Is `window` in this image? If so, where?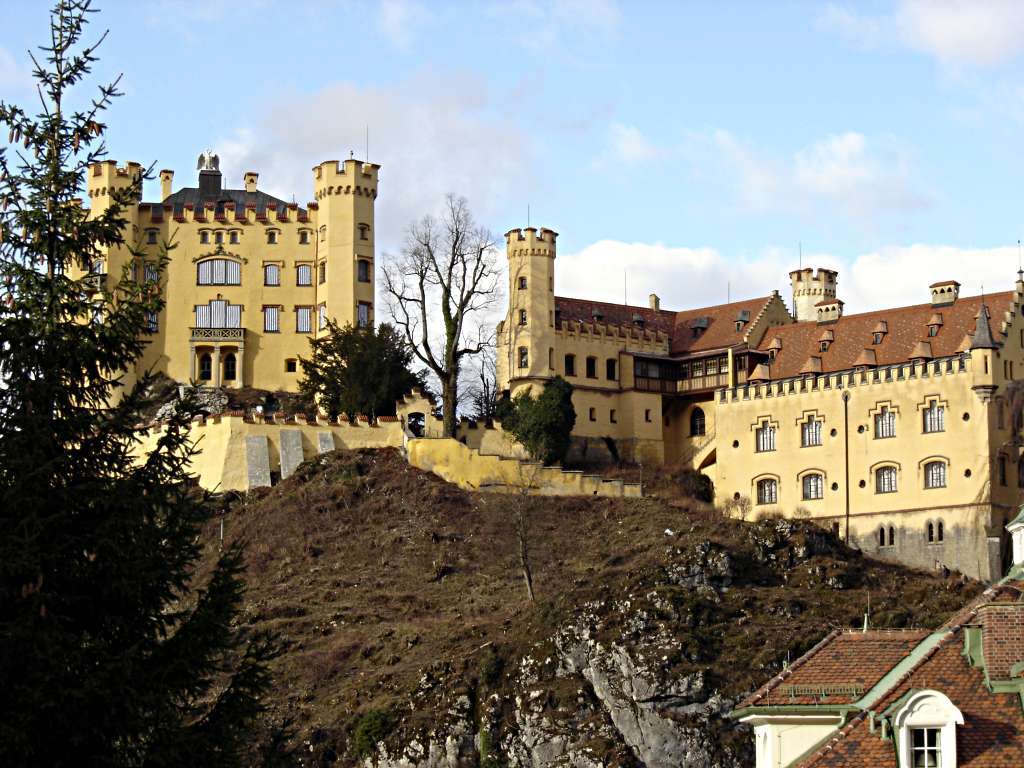
Yes, at rect(999, 397, 1010, 429).
